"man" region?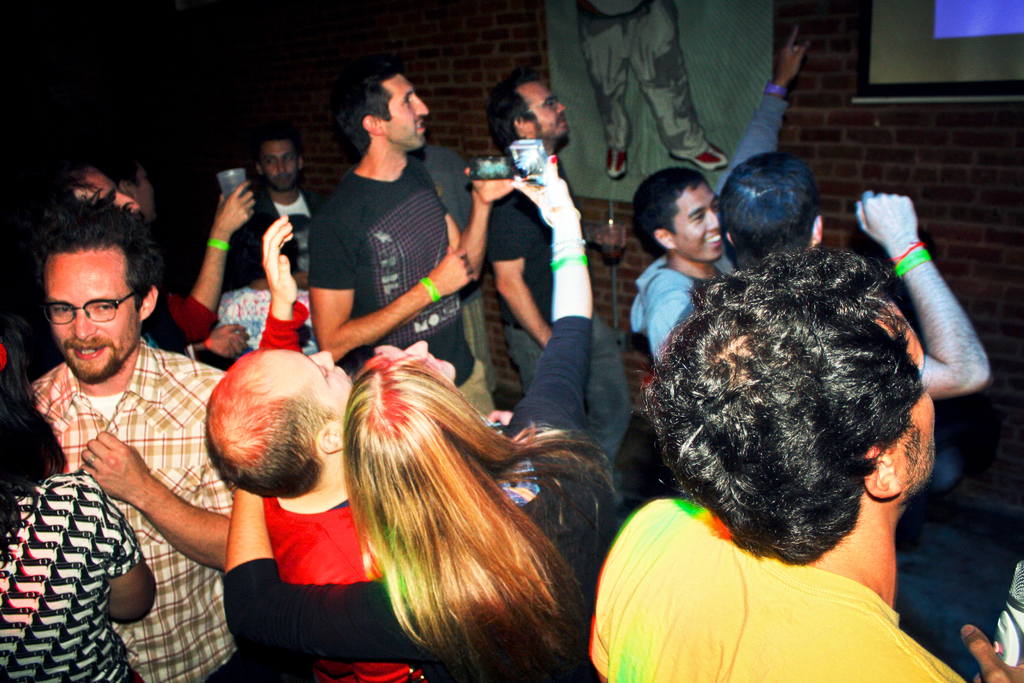
BBox(2, 189, 242, 672)
